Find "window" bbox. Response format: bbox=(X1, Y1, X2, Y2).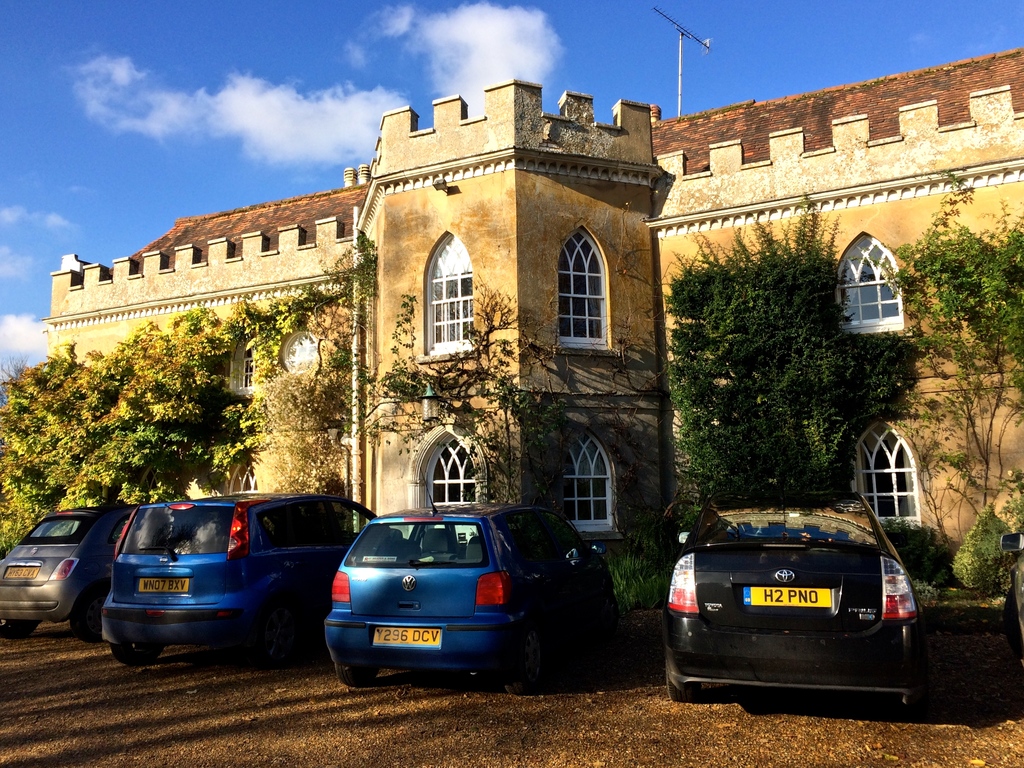
bbox=(221, 445, 269, 494).
